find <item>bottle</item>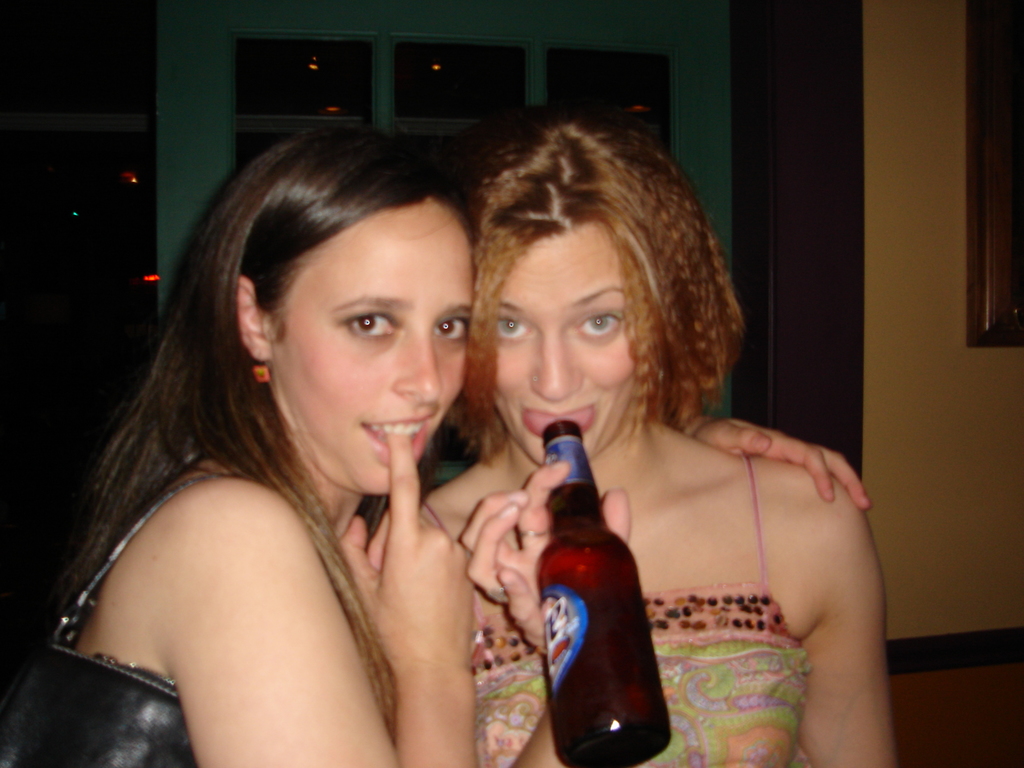
(left=524, top=476, right=657, bottom=737)
